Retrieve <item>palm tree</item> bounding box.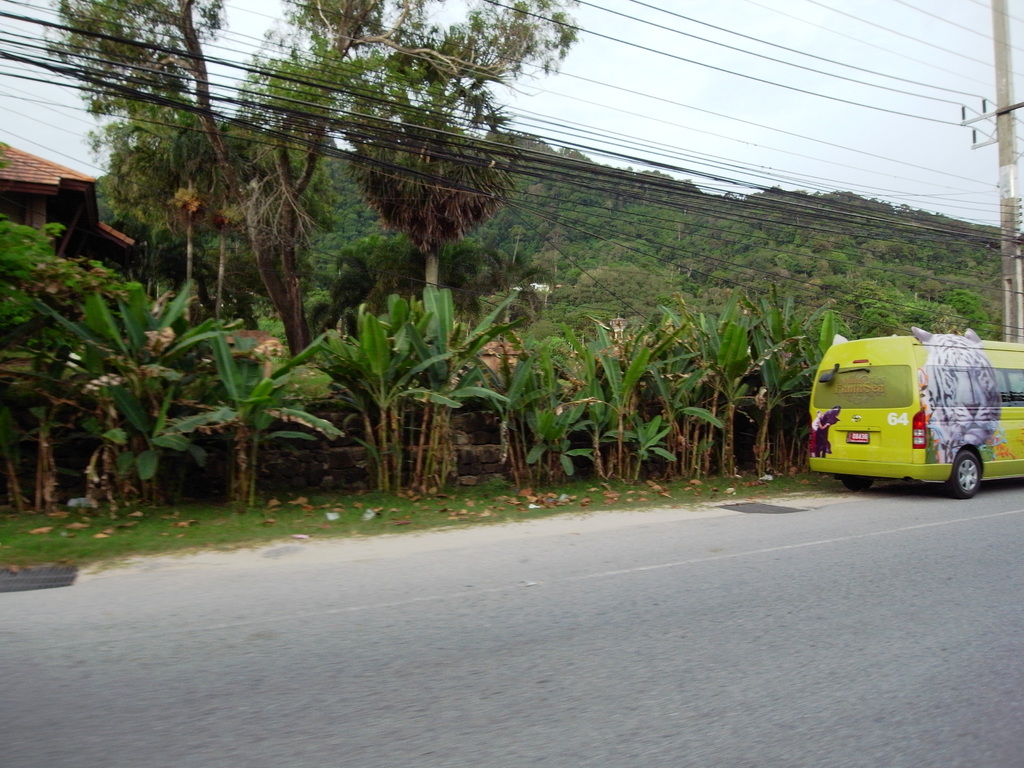
Bounding box: <region>698, 314, 755, 433</region>.
